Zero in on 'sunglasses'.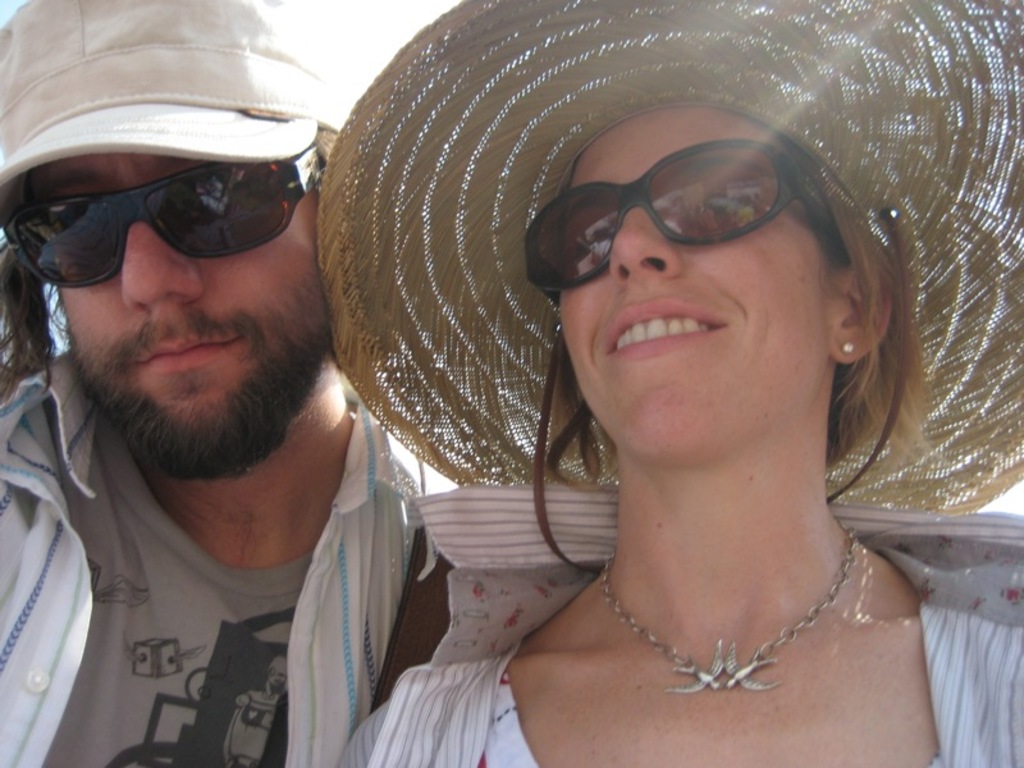
Zeroed in: [x1=525, y1=143, x2=850, y2=283].
